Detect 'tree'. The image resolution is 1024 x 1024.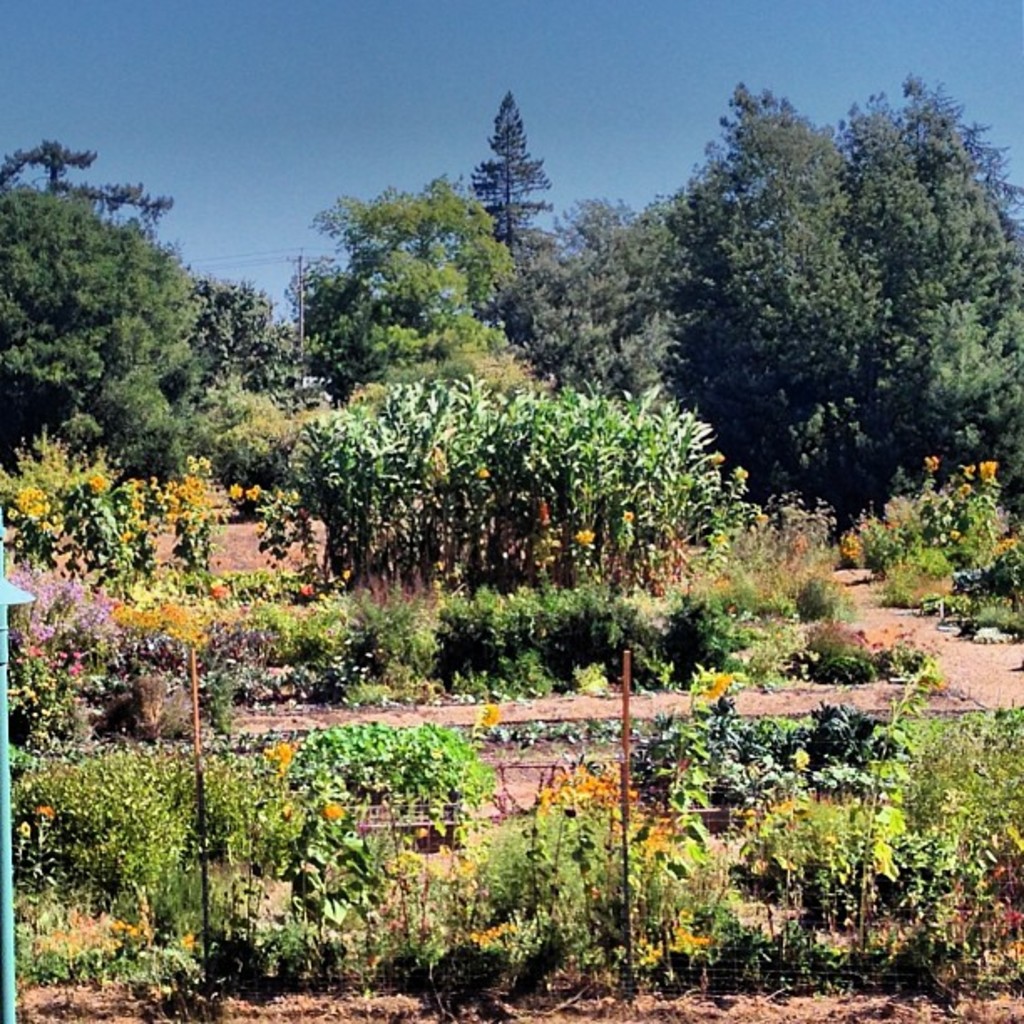
207, 278, 311, 390.
